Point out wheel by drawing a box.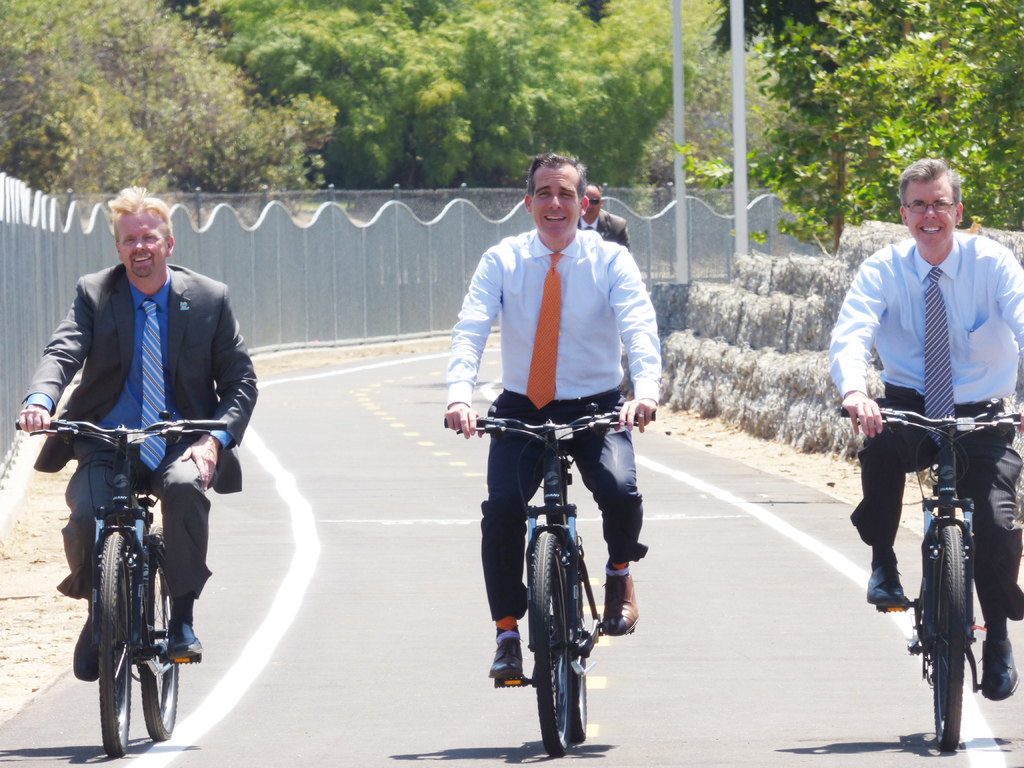
[x1=95, y1=532, x2=134, y2=760].
